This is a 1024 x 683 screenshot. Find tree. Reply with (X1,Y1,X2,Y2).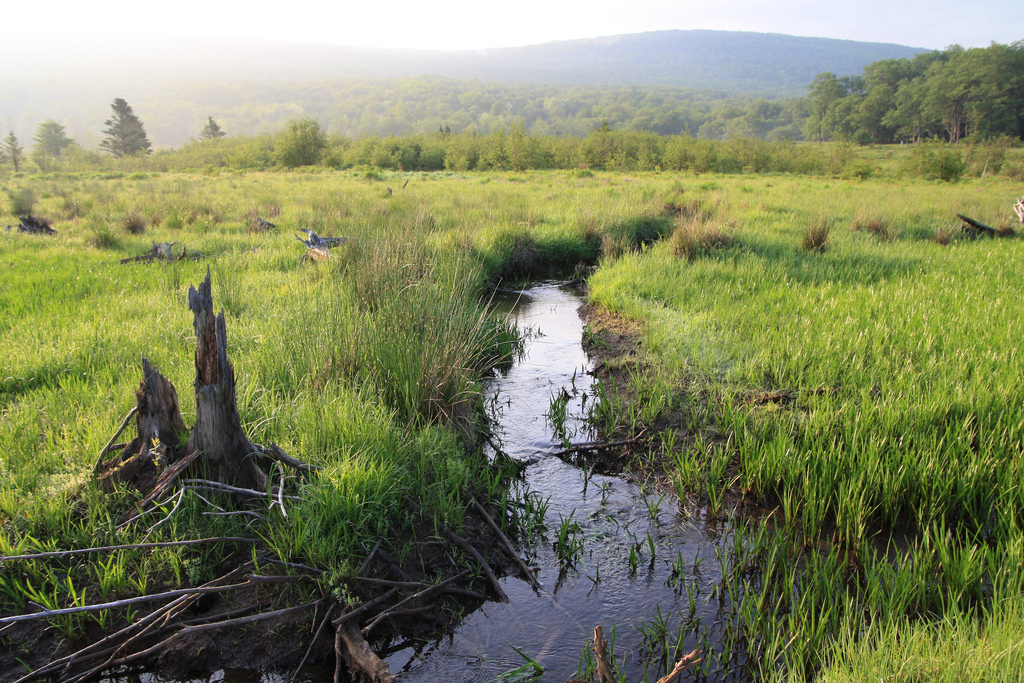
(93,91,155,162).
